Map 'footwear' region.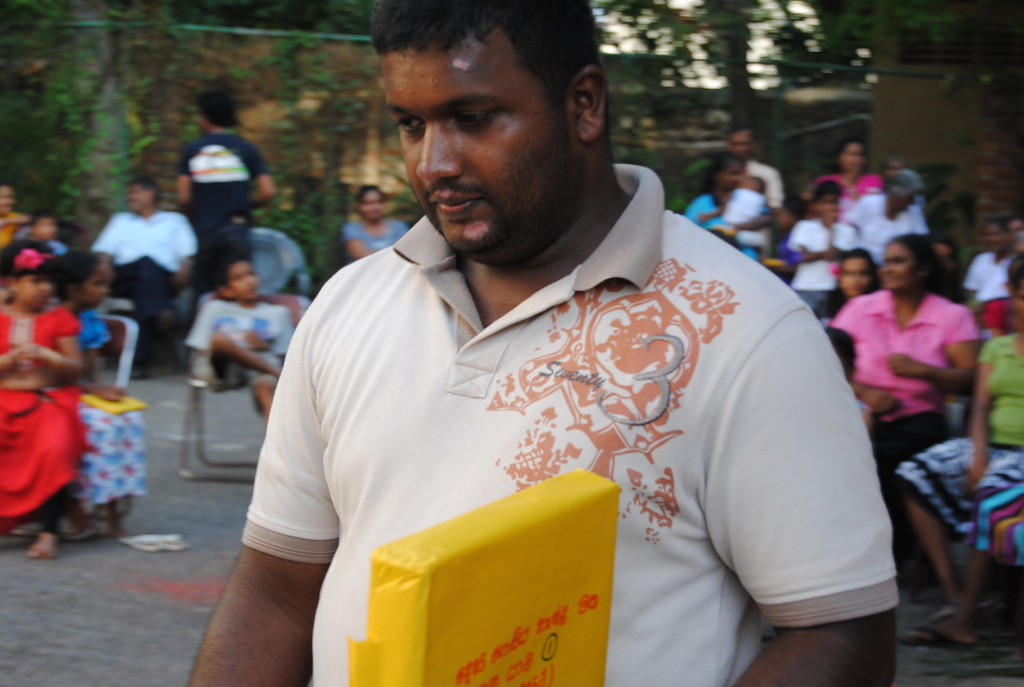
Mapped to 118/533/163/549.
